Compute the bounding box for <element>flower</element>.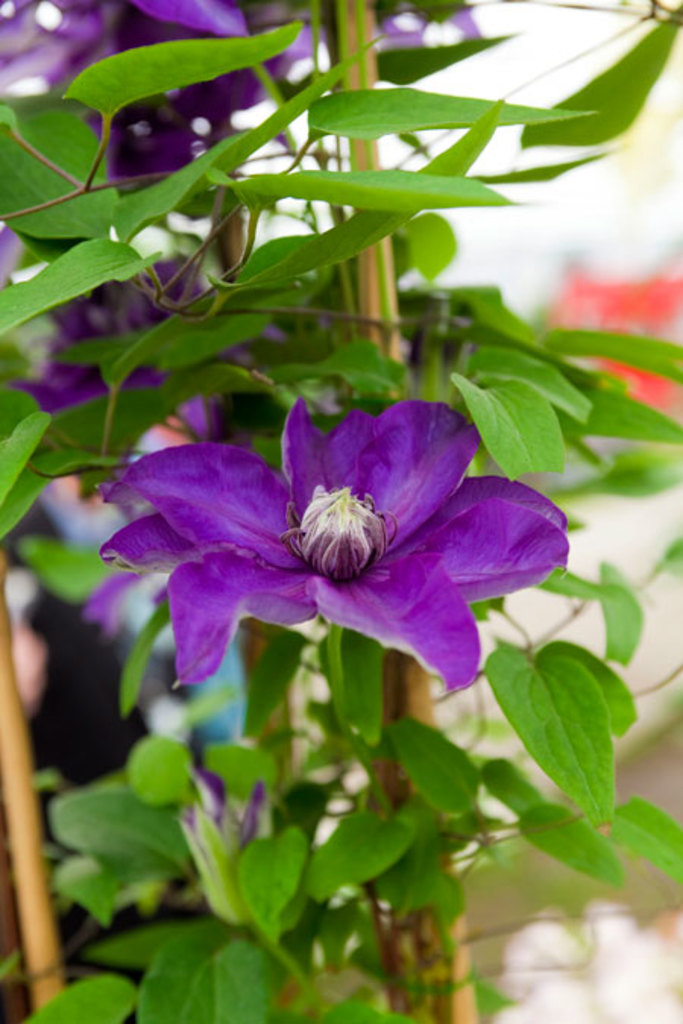
crop(97, 378, 566, 718).
